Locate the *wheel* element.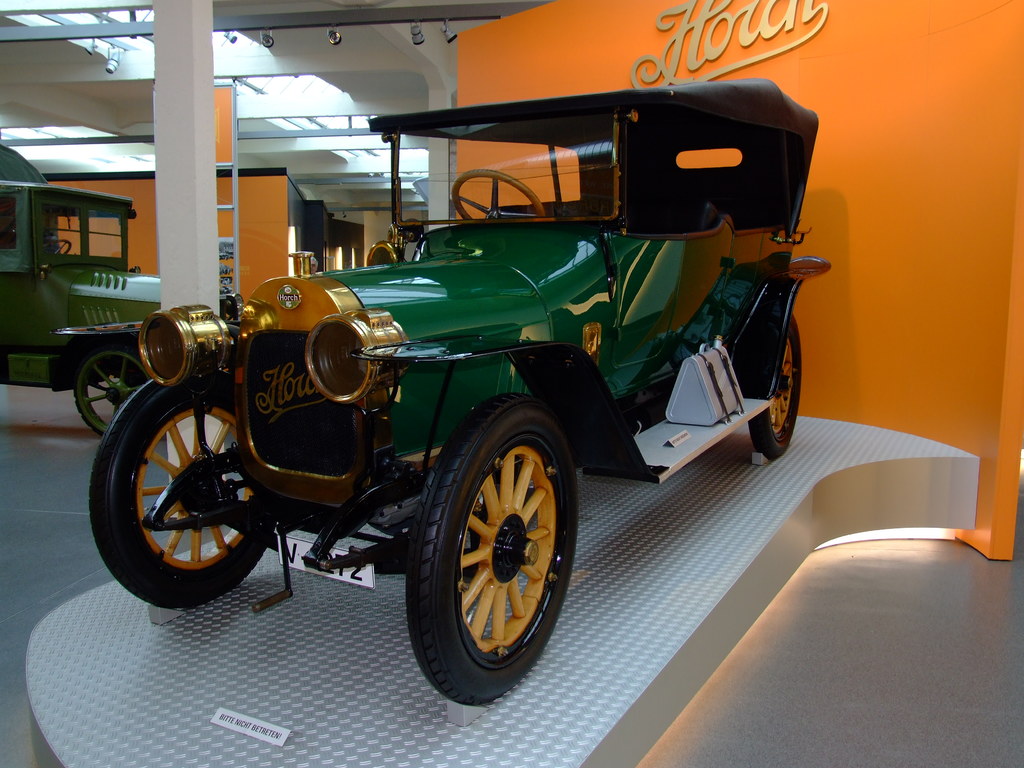
Element bbox: <bbox>399, 412, 576, 680</bbox>.
